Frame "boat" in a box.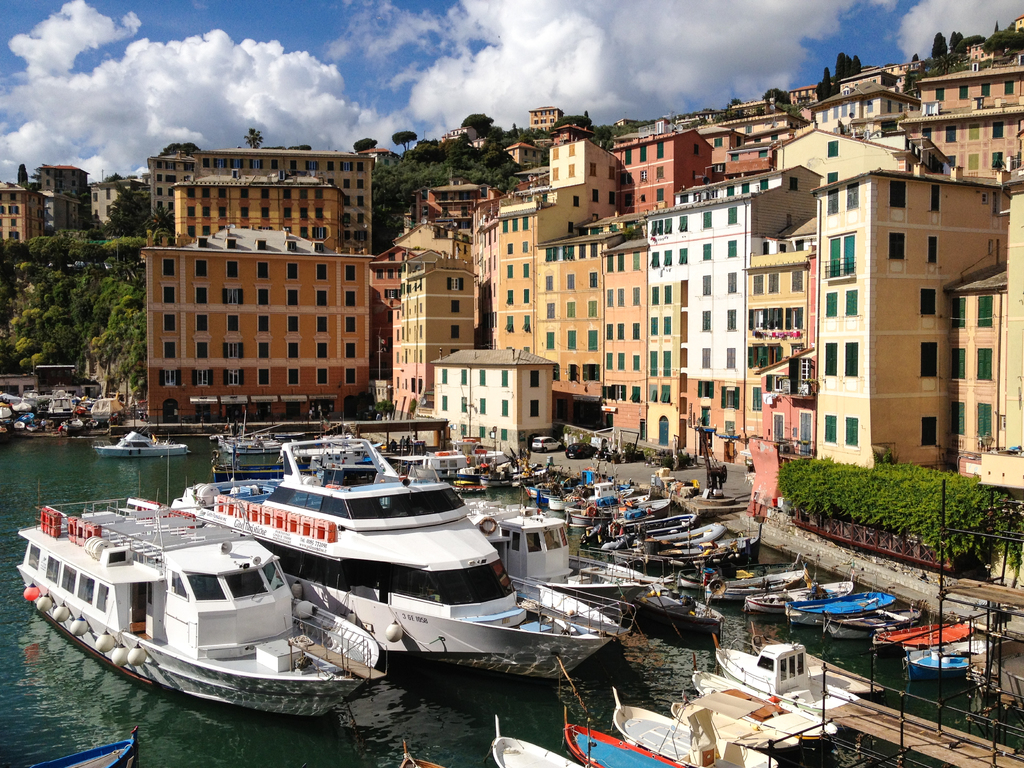
box=[17, 424, 24, 429].
